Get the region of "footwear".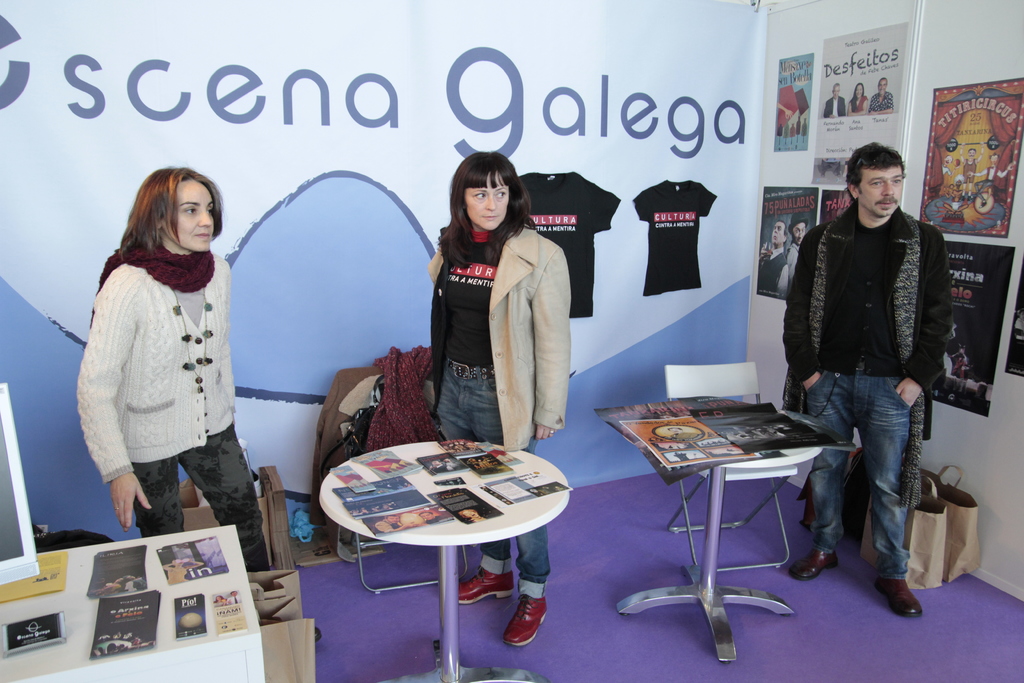
Rect(787, 547, 837, 580).
